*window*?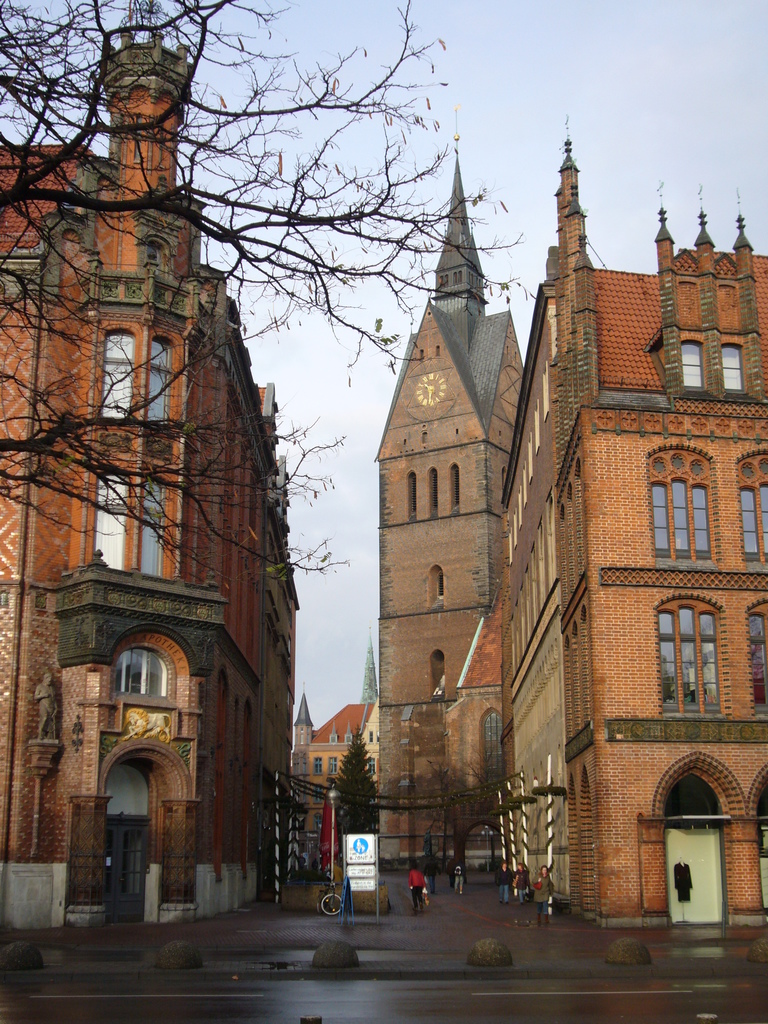
745 598 767 713
